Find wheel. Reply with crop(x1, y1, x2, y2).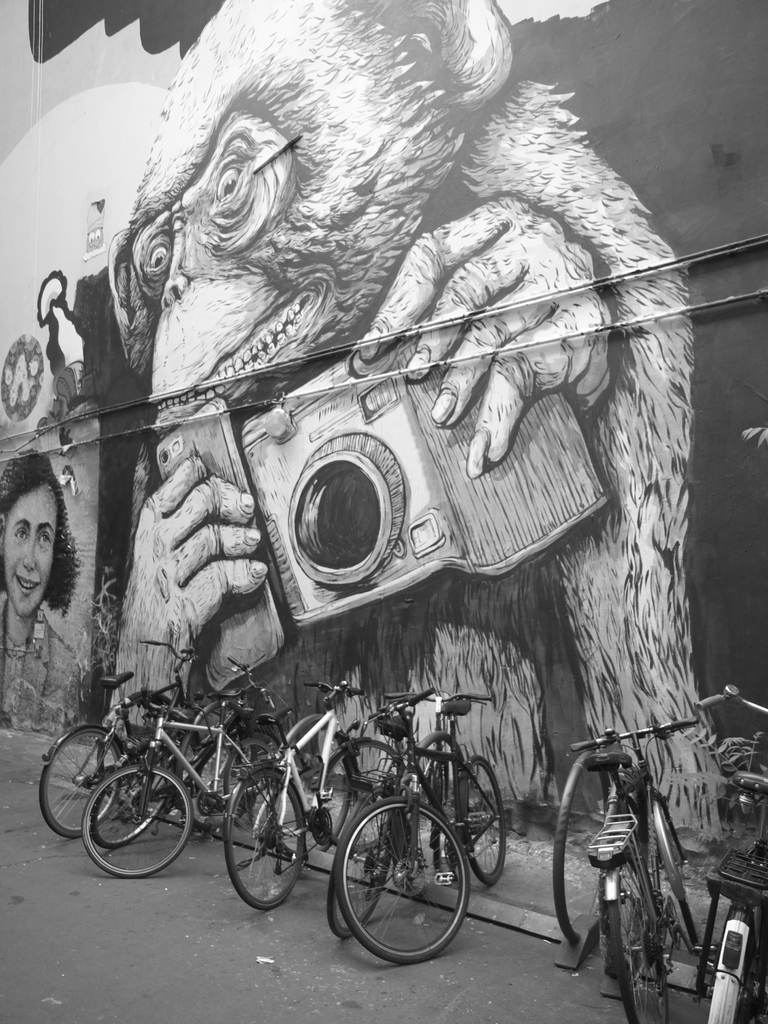
crop(81, 767, 193, 872).
